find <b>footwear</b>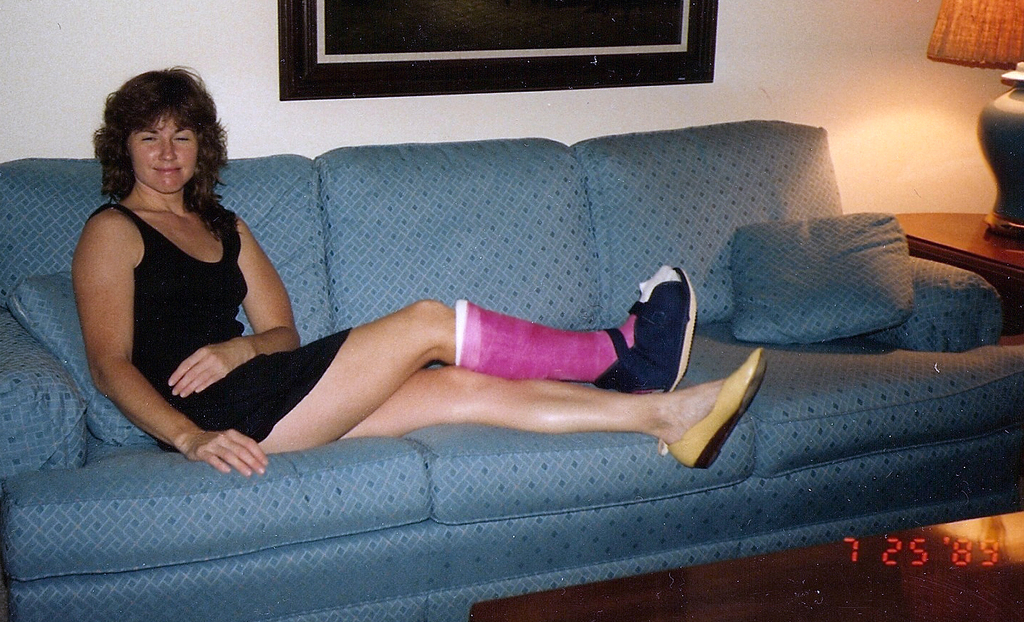
detection(606, 277, 706, 408)
